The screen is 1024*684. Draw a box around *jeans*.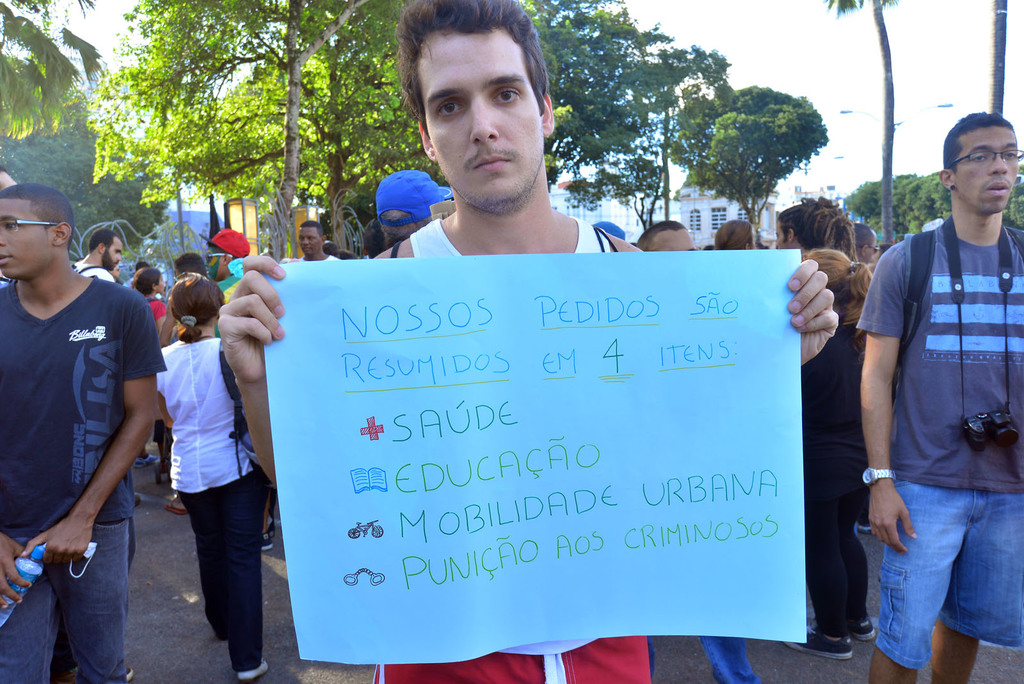
crop(804, 446, 886, 619).
